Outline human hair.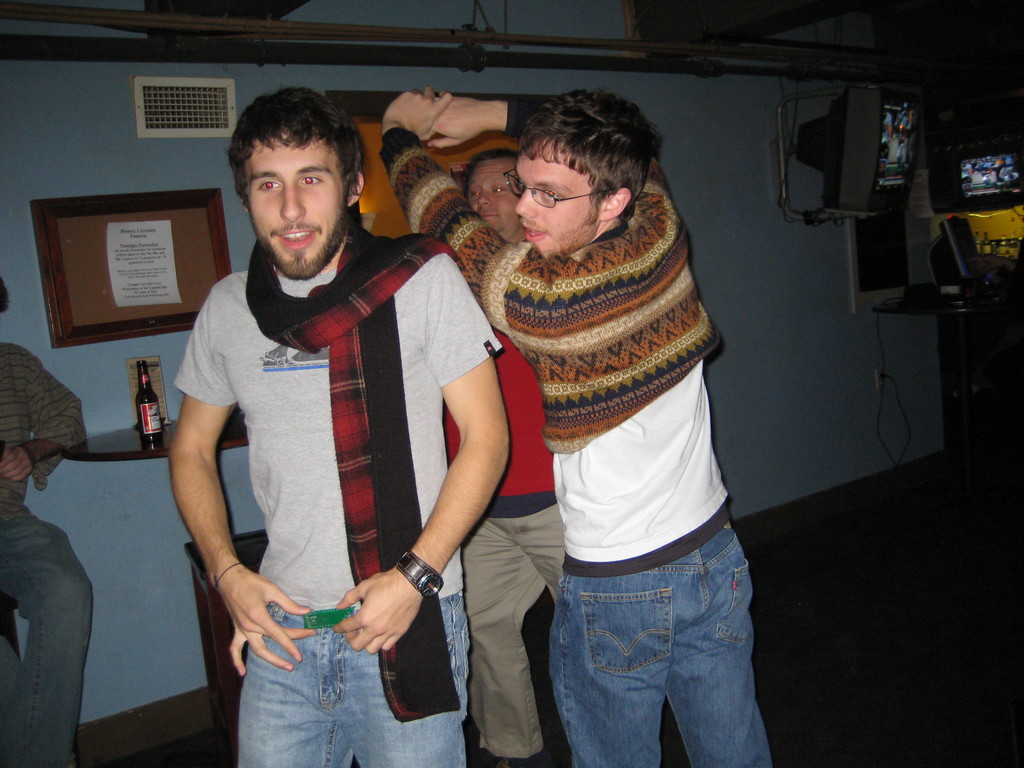
Outline: x1=459, y1=147, x2=518, y2=203.
